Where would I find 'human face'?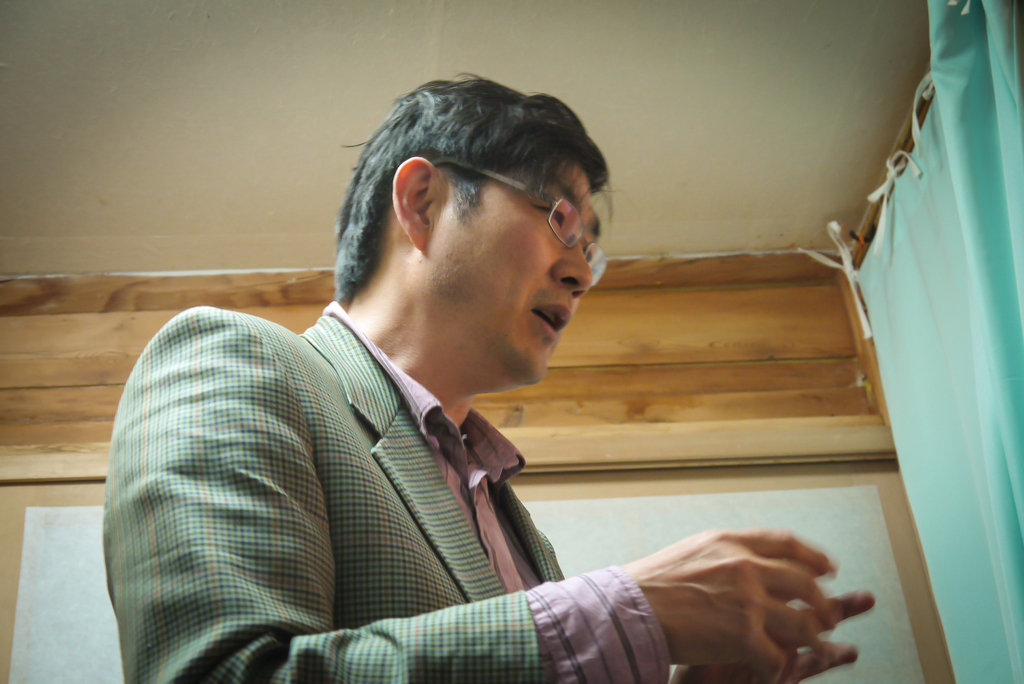
At [416,165,600,391].
